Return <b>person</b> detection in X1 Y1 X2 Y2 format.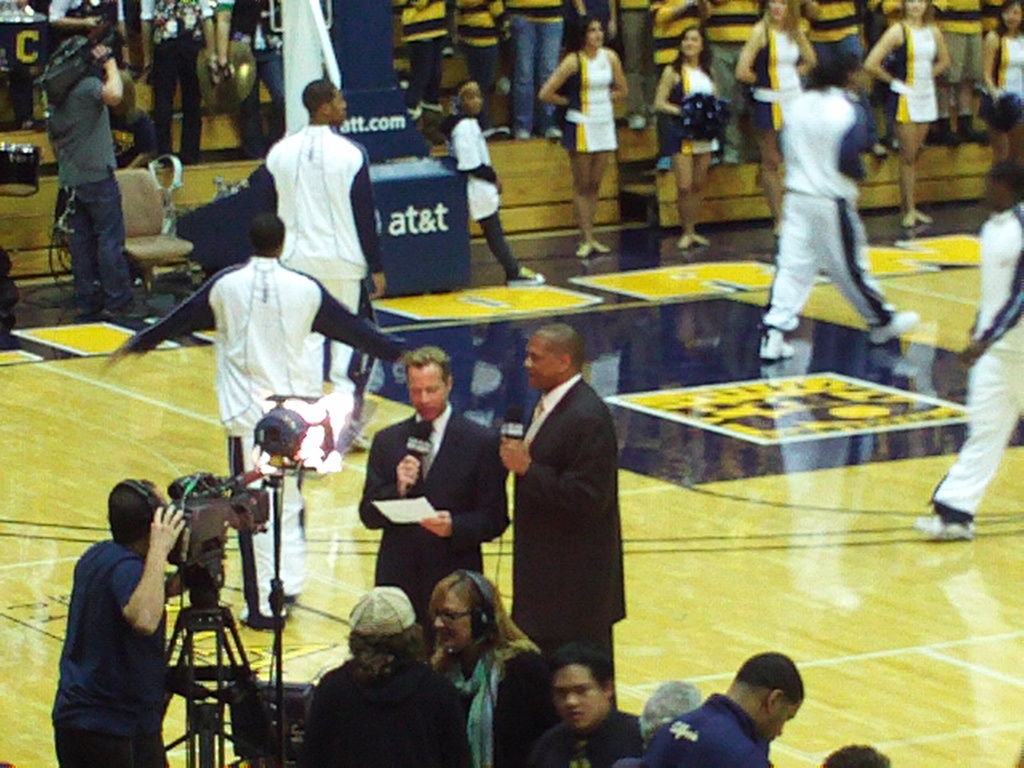
103 205 414 621.
